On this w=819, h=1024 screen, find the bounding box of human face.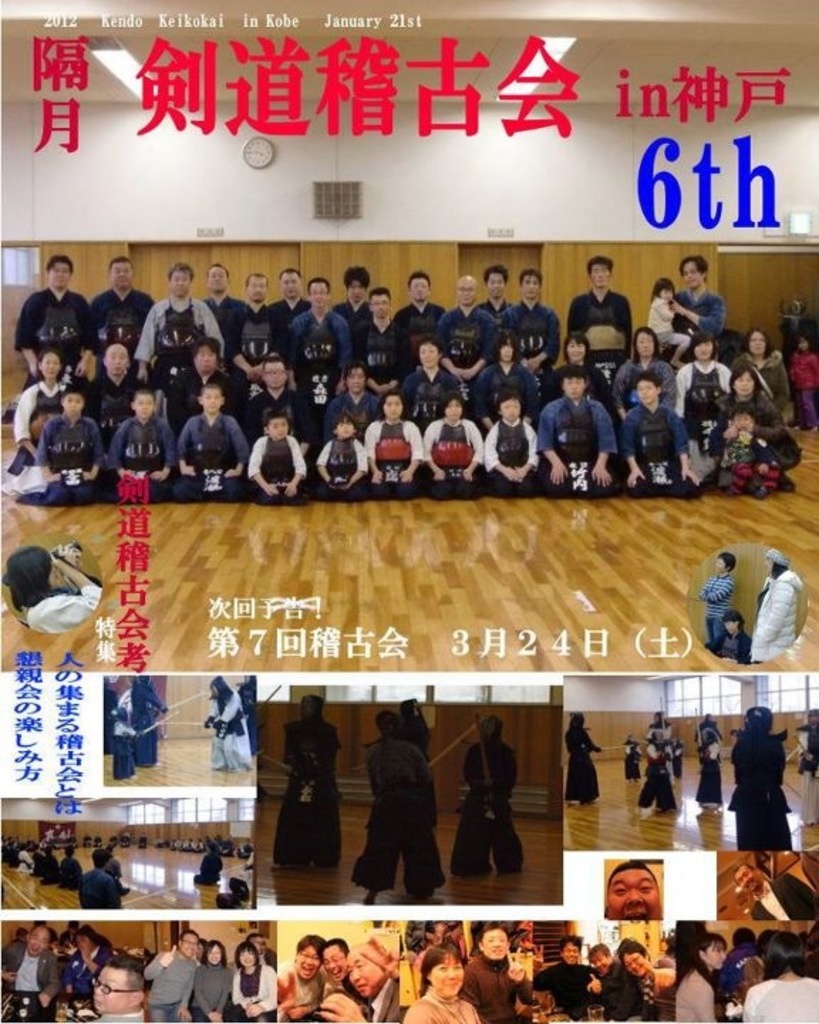
Bounding box: 485/266/505/300.
